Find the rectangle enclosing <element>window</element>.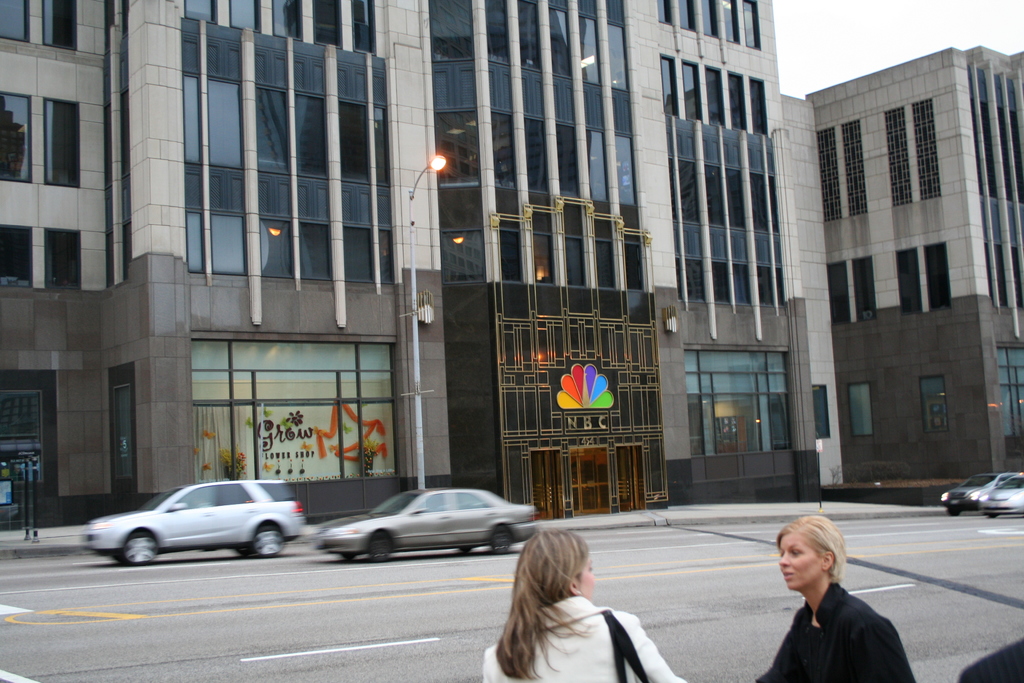
x1=997 y1=336 x2=1023 y2=459.
